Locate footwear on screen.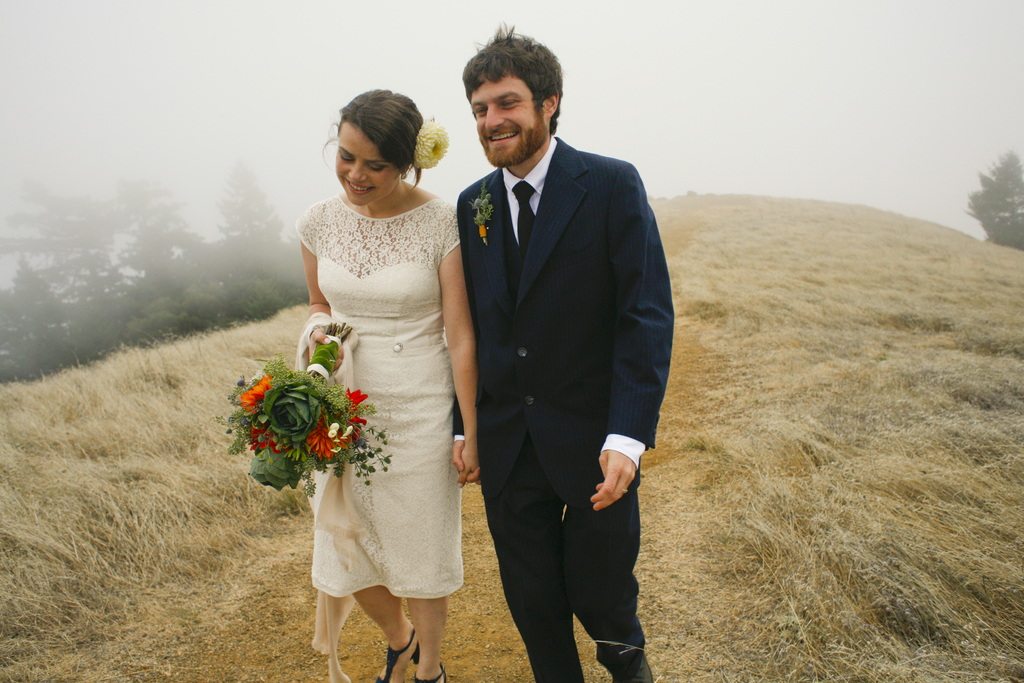
On screen at 410/662/452/682.
